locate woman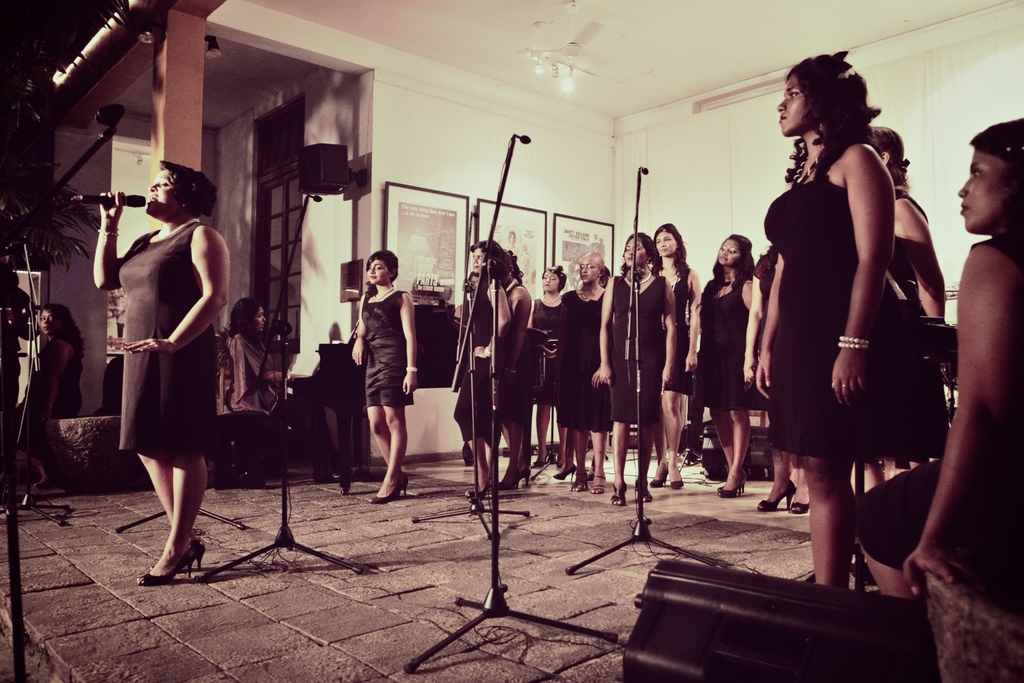
[547, 250, 612, 501]
